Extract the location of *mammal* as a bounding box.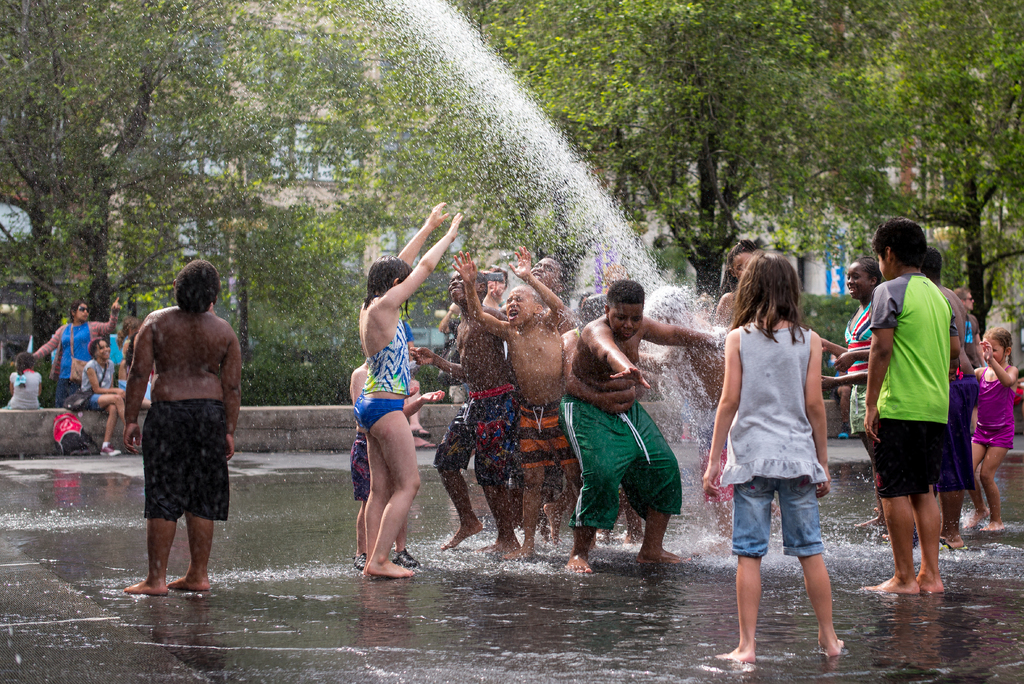
BBox(349, 355, 448, 571).
